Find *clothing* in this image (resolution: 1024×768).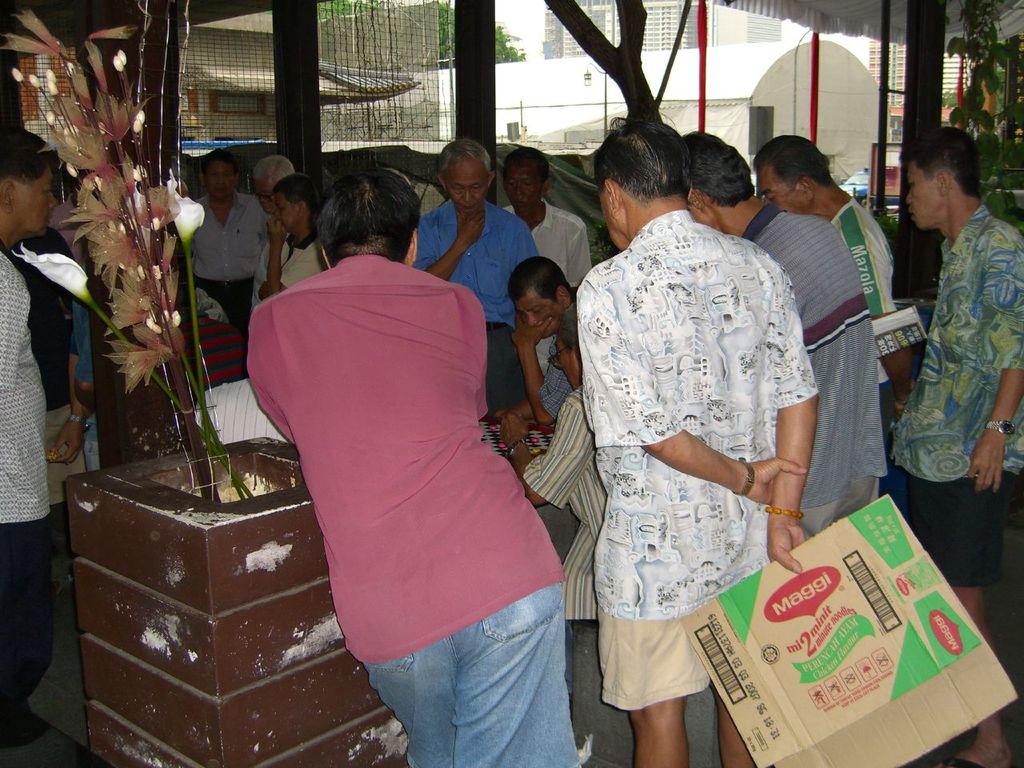
{"left": 898, "top": 208, "right": 1023, "bottom": 460}.
